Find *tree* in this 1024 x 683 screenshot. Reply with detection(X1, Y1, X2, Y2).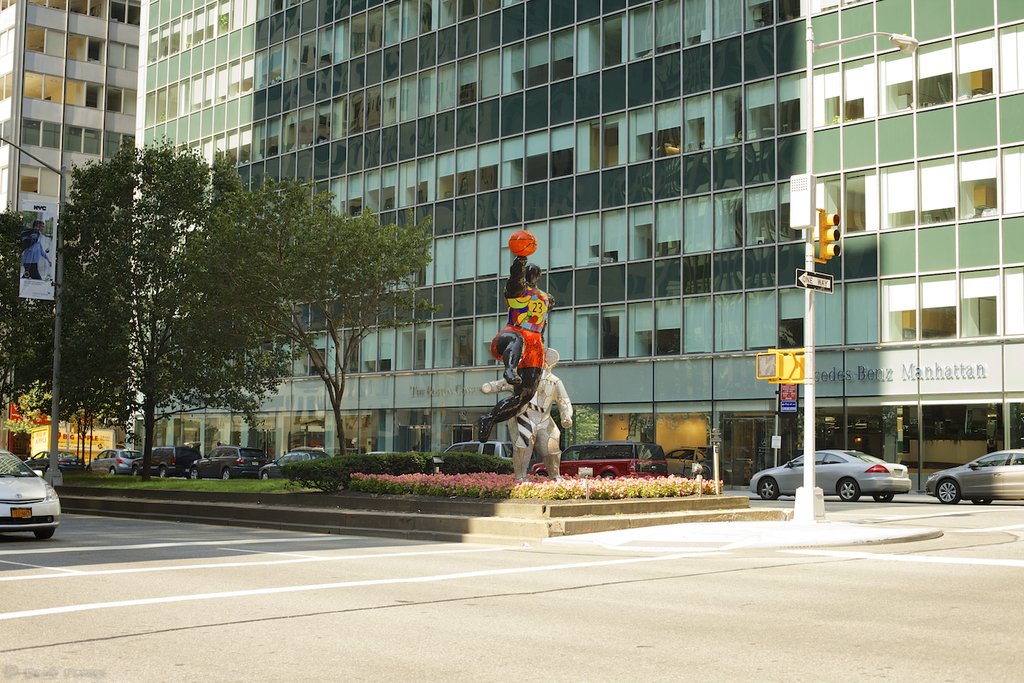
detection(152, 130, 435, 455).
